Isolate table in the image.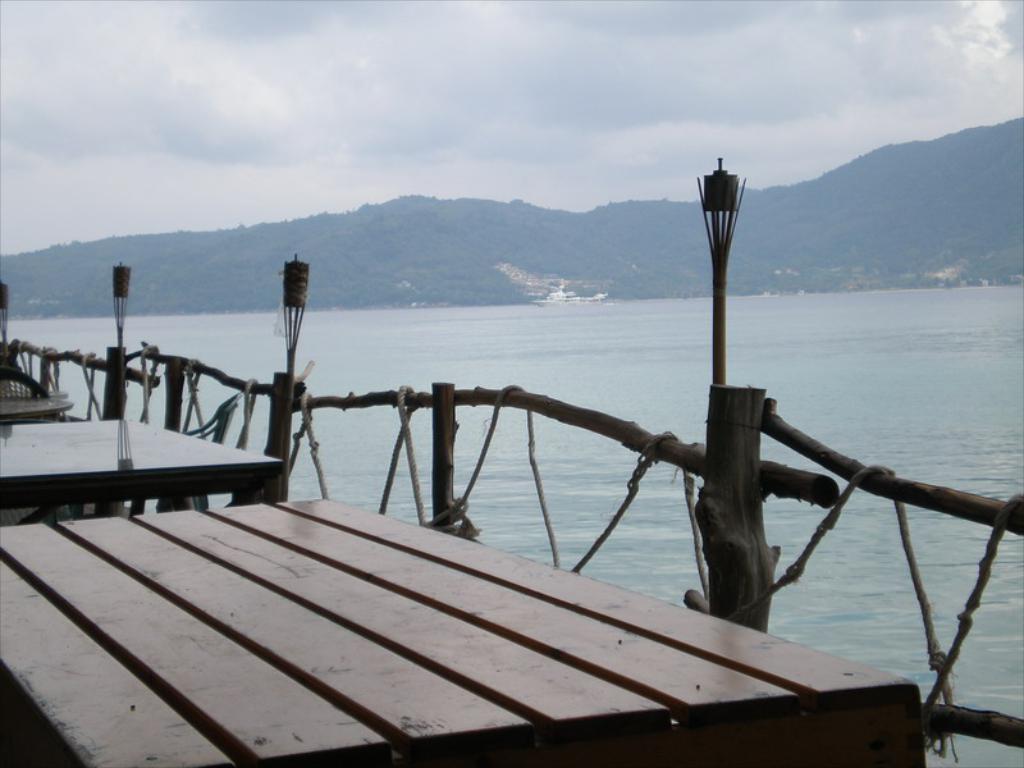
Isolated region: Rect(0, 486, 928, 767).
